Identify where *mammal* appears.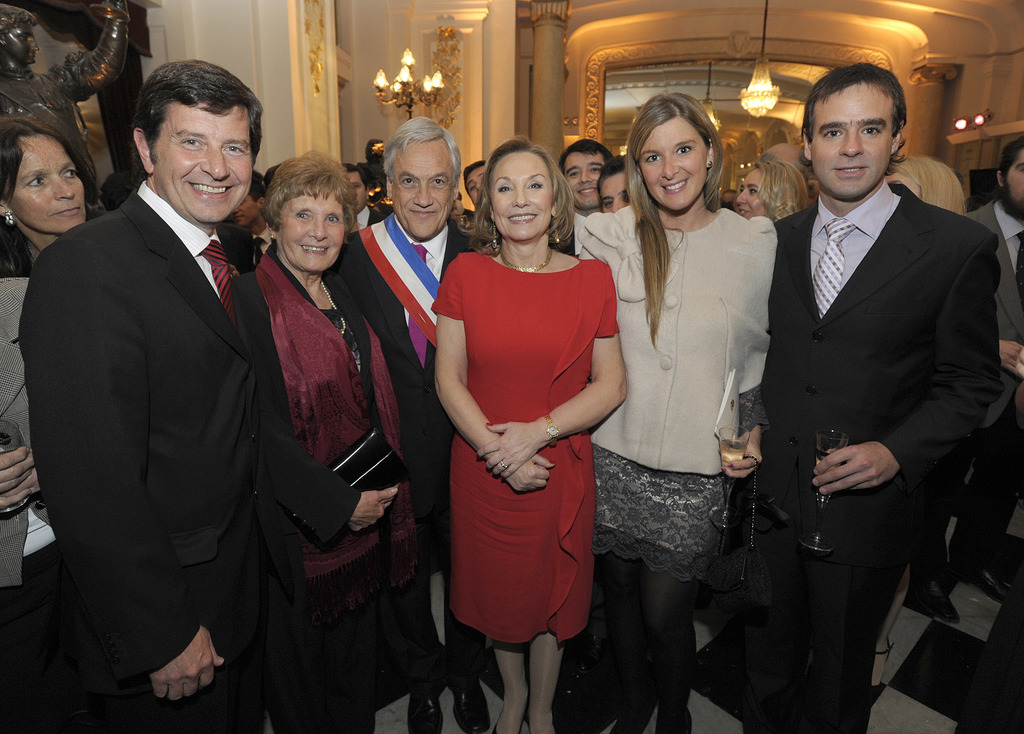
Appears at pyautogui.locateOnScreen(238, 144, 439, 733).
